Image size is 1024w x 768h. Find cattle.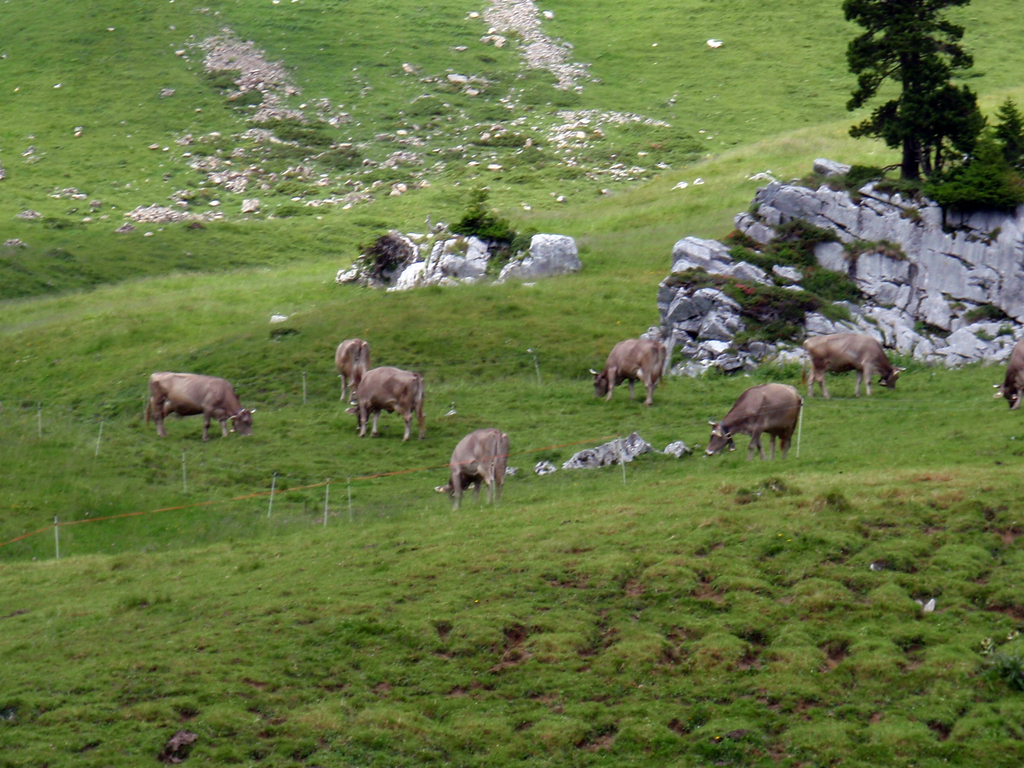
[x1=592, y1=339, x2=661, y2=409].
